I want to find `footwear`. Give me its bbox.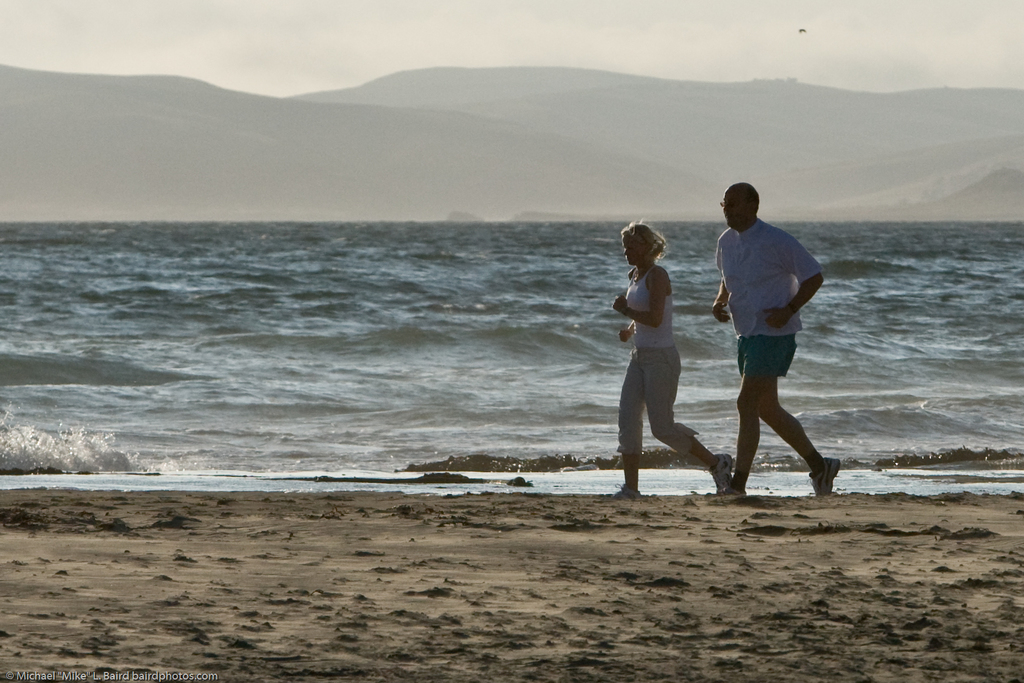
805:456:840:493.
